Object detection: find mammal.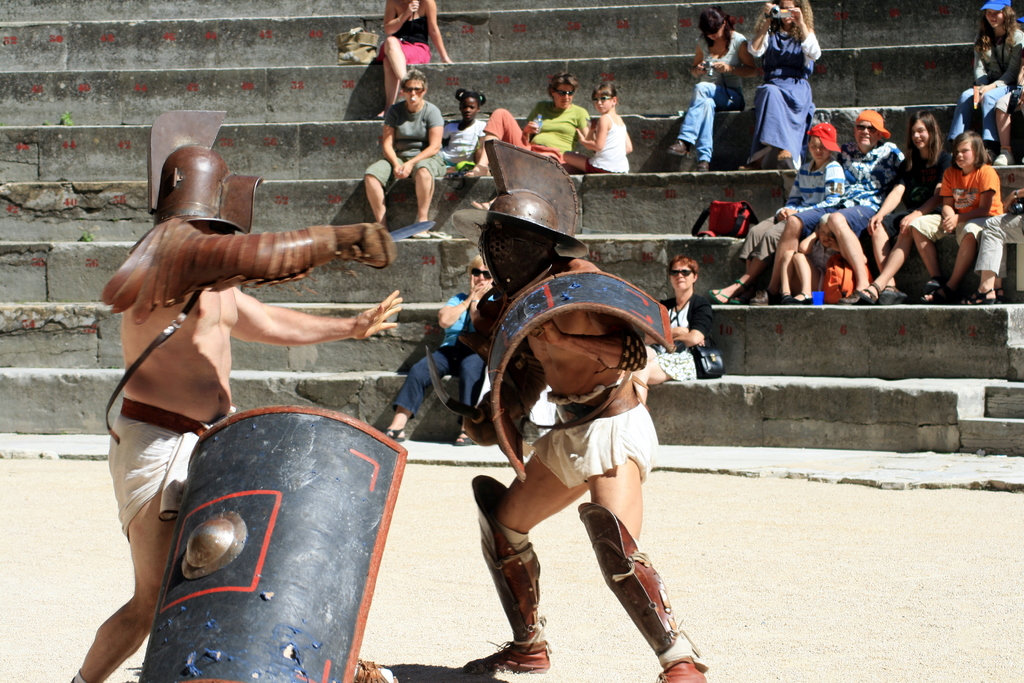
(378, 0, 452, 117).
